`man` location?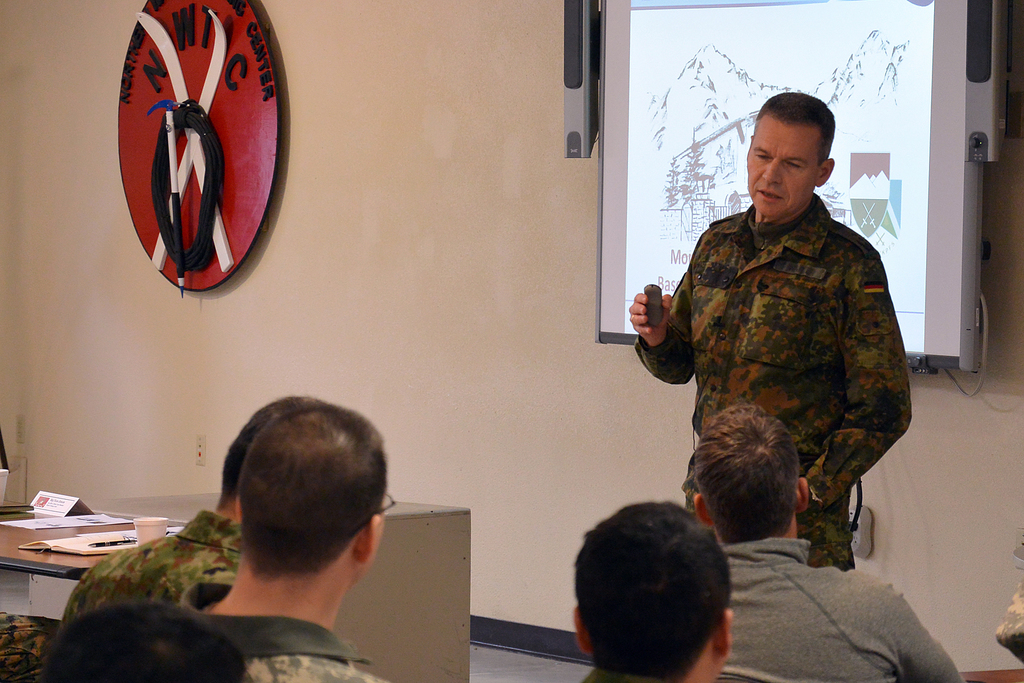
select_region(59, 397, 278, 632)
